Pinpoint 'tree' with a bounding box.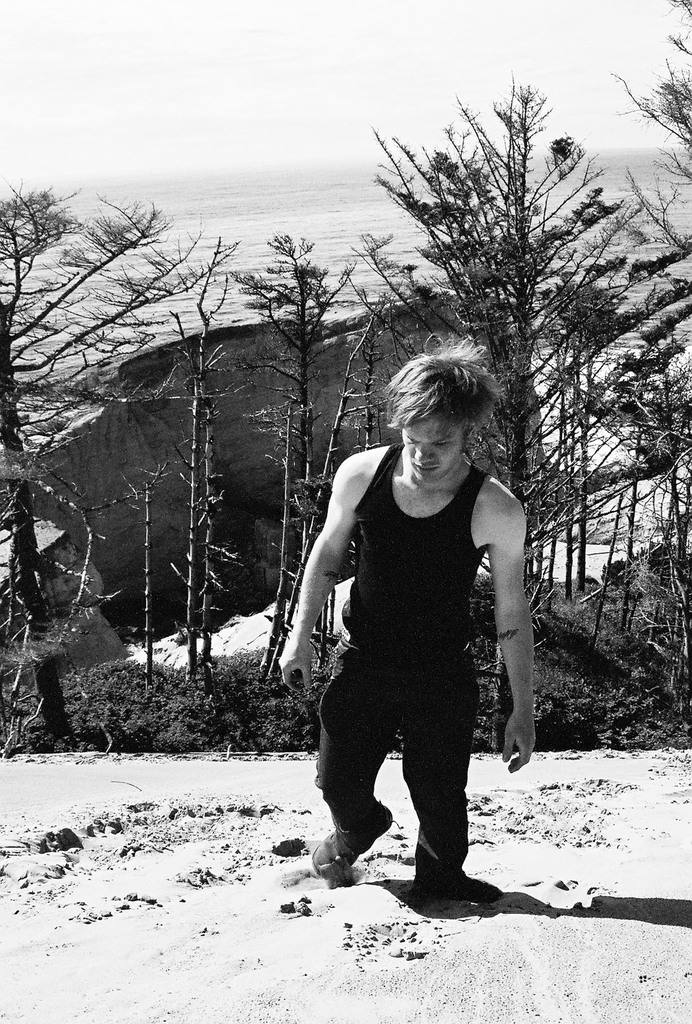
{"left": 167, "top": 230, "right": 240, "bottom": 672}.
